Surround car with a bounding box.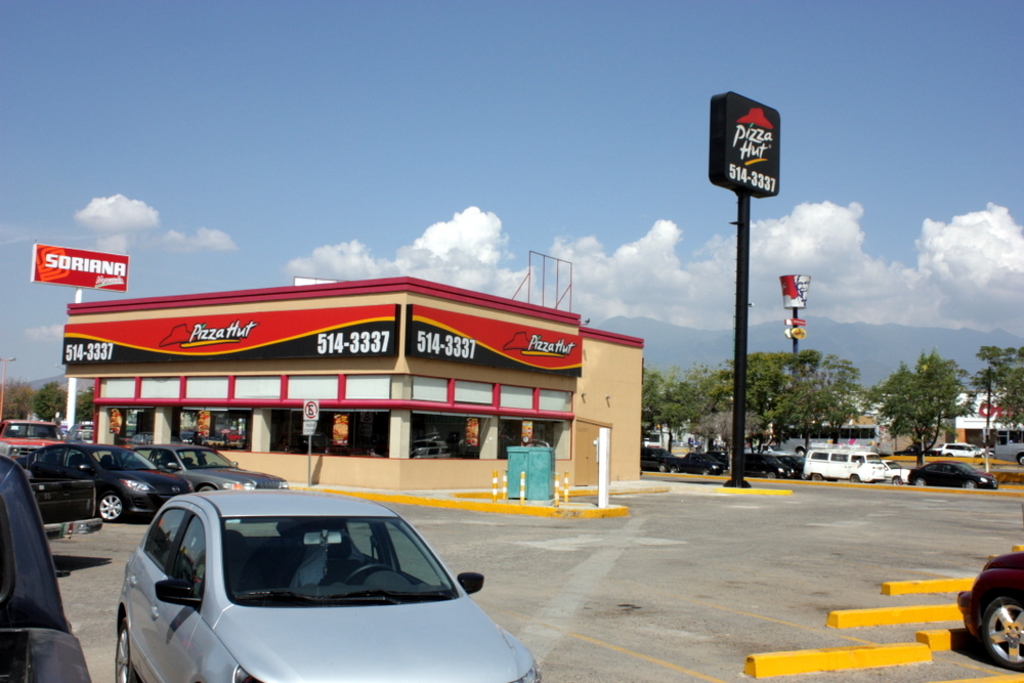
134:438:290:494.
